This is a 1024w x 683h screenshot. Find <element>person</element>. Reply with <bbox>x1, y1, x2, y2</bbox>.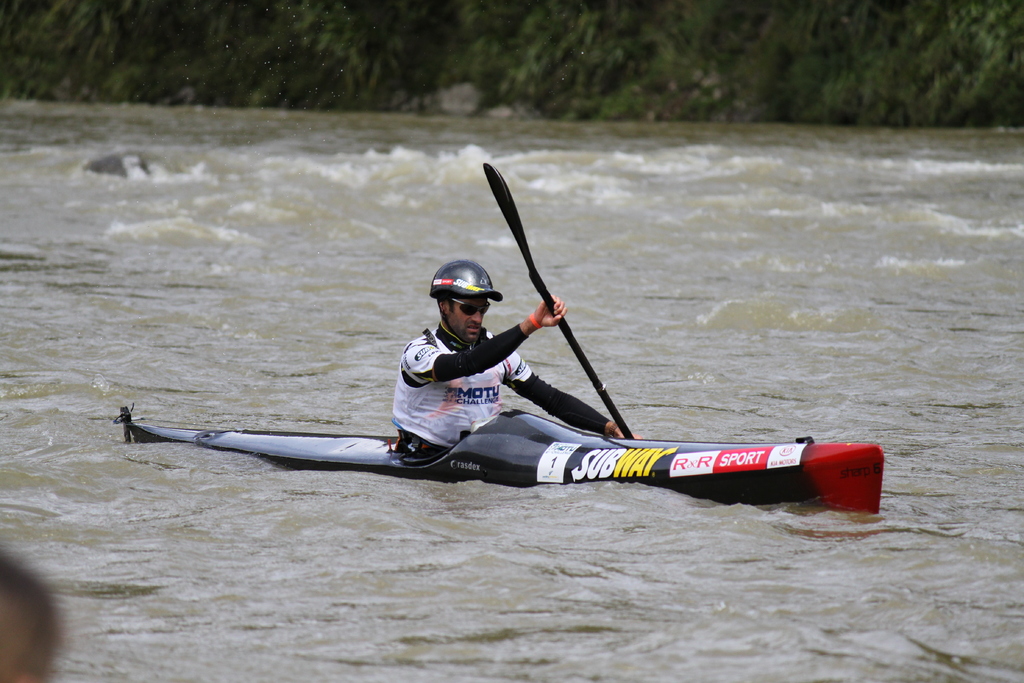
<bbox>0, 548, 61, 682</bbox>.
